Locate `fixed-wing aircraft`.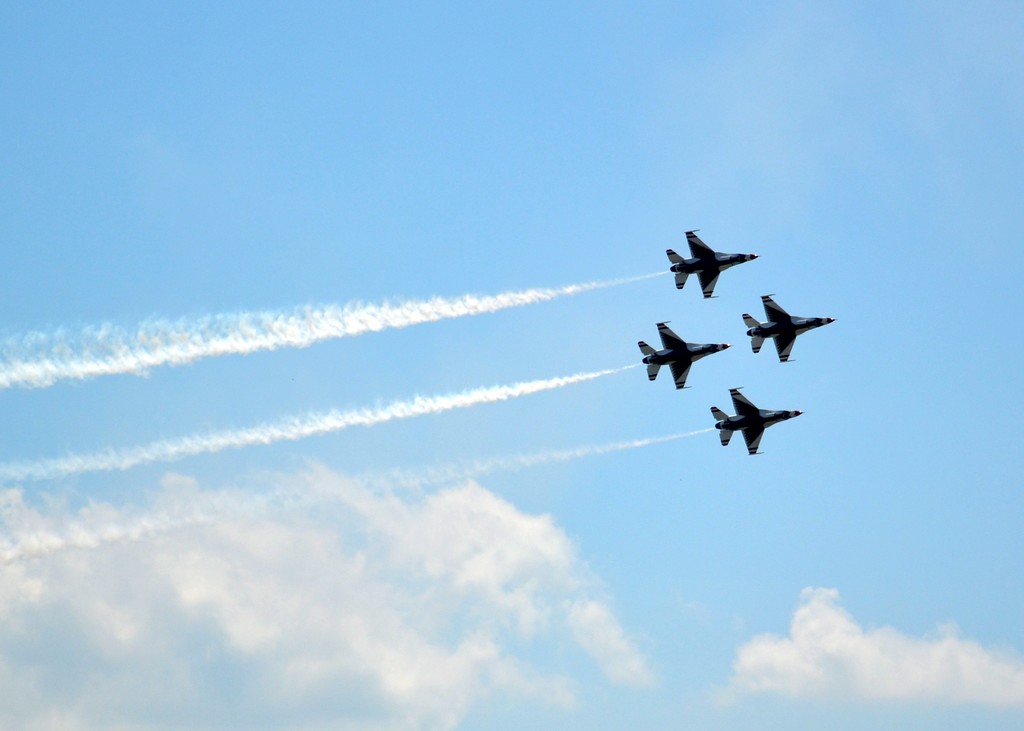
Bounding box: region(744, 293, 833, 360).
